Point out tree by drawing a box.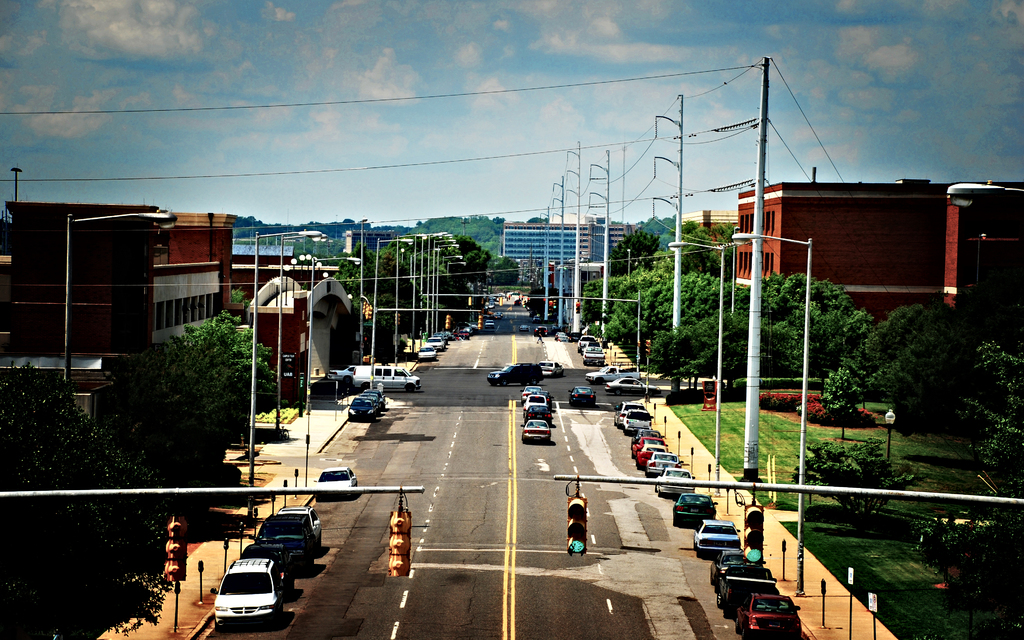
{"left": 915, "top": 505, "right": 1023, "bottom": 639}.
